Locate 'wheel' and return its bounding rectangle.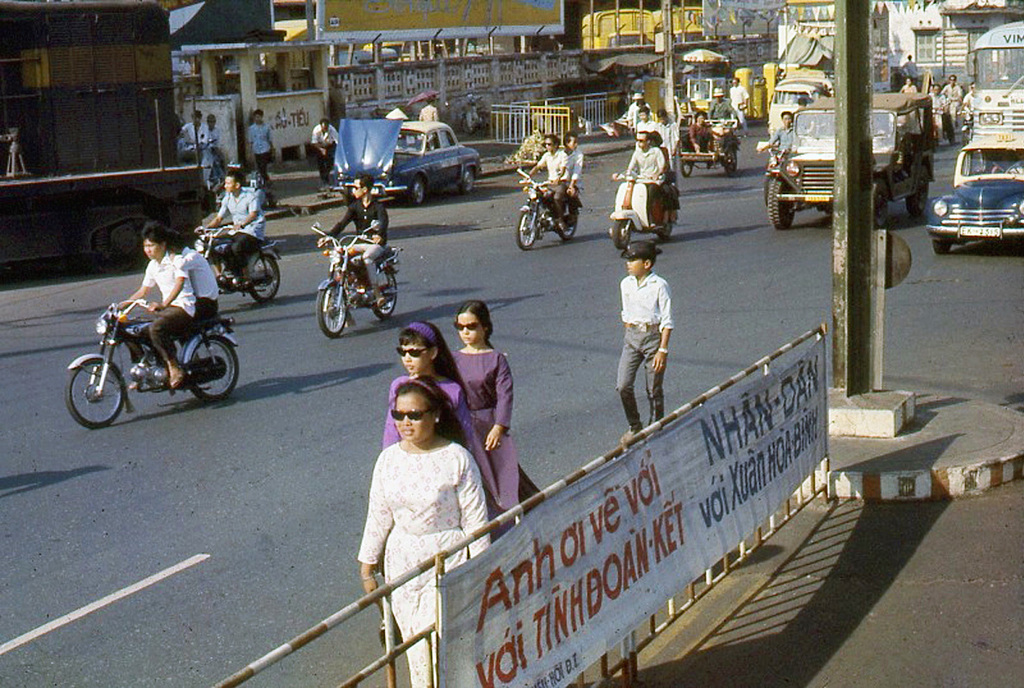
653/201/676/236.
